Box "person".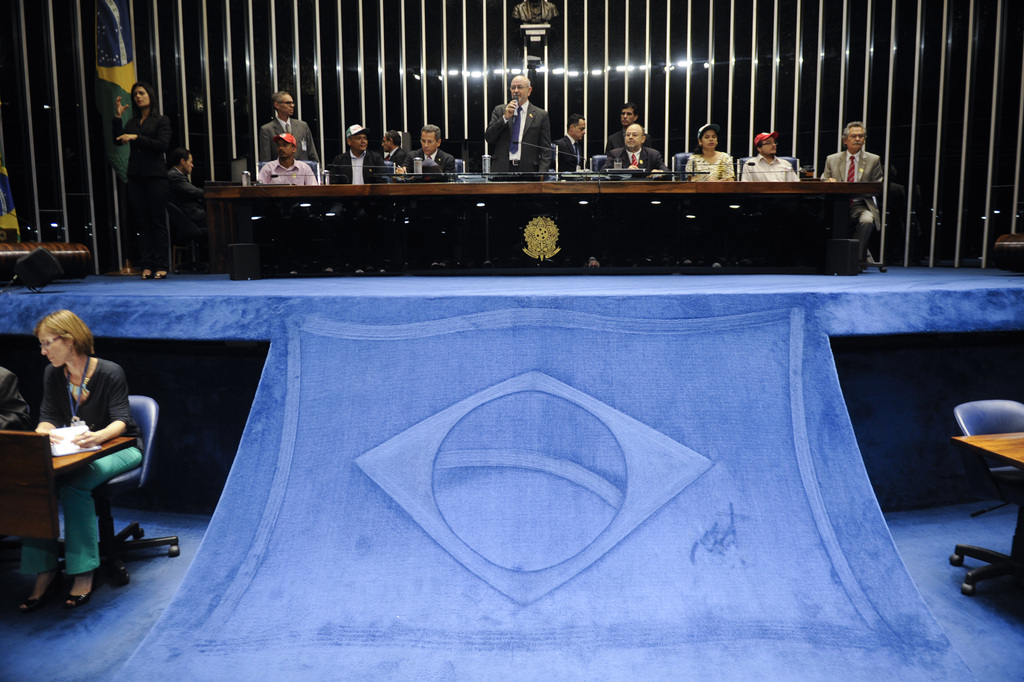
821,120,885,274.
